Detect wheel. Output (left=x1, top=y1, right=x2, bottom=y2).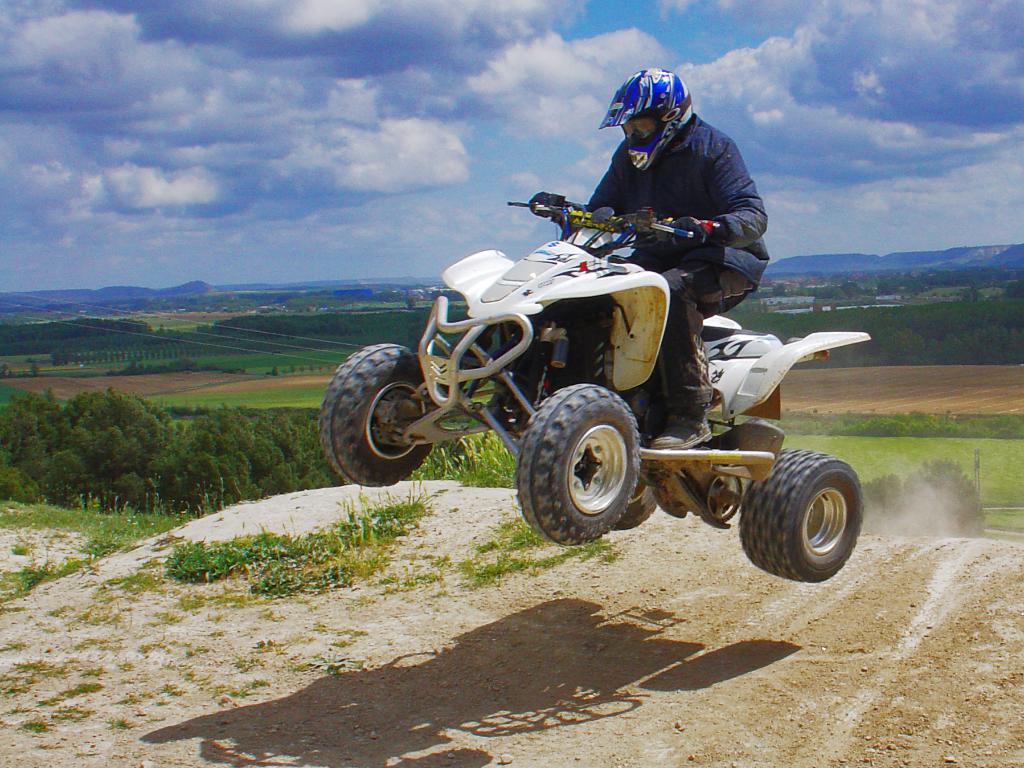
(left=737, top=450, right=867, bottom=586).
